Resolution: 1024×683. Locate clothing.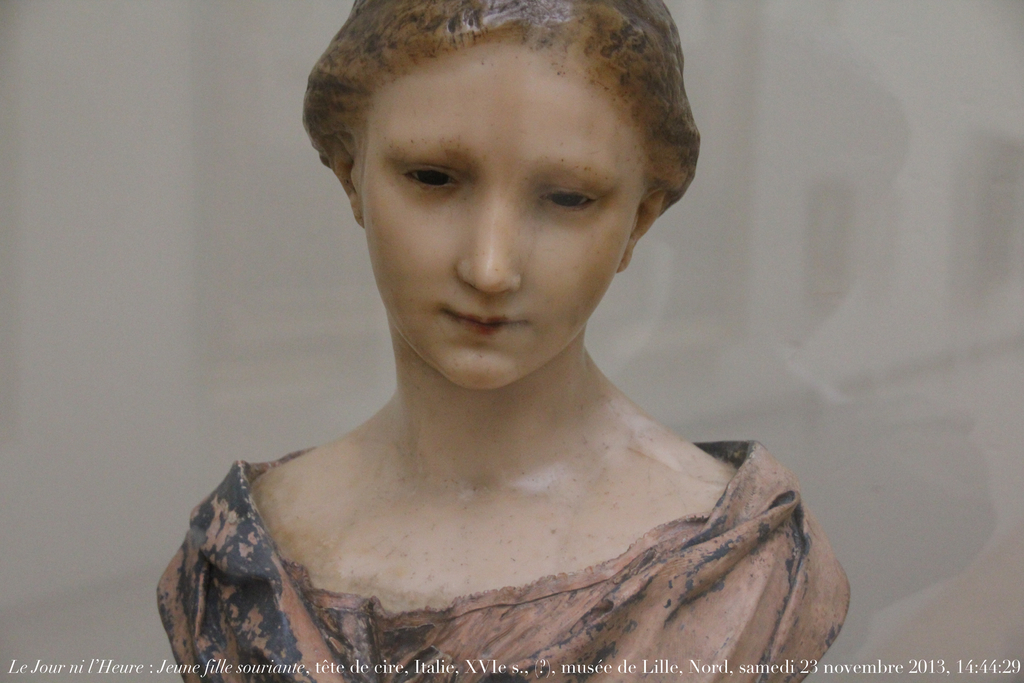
{"left": 156, "top": 437, "right": 850, "bottom": 682}.
